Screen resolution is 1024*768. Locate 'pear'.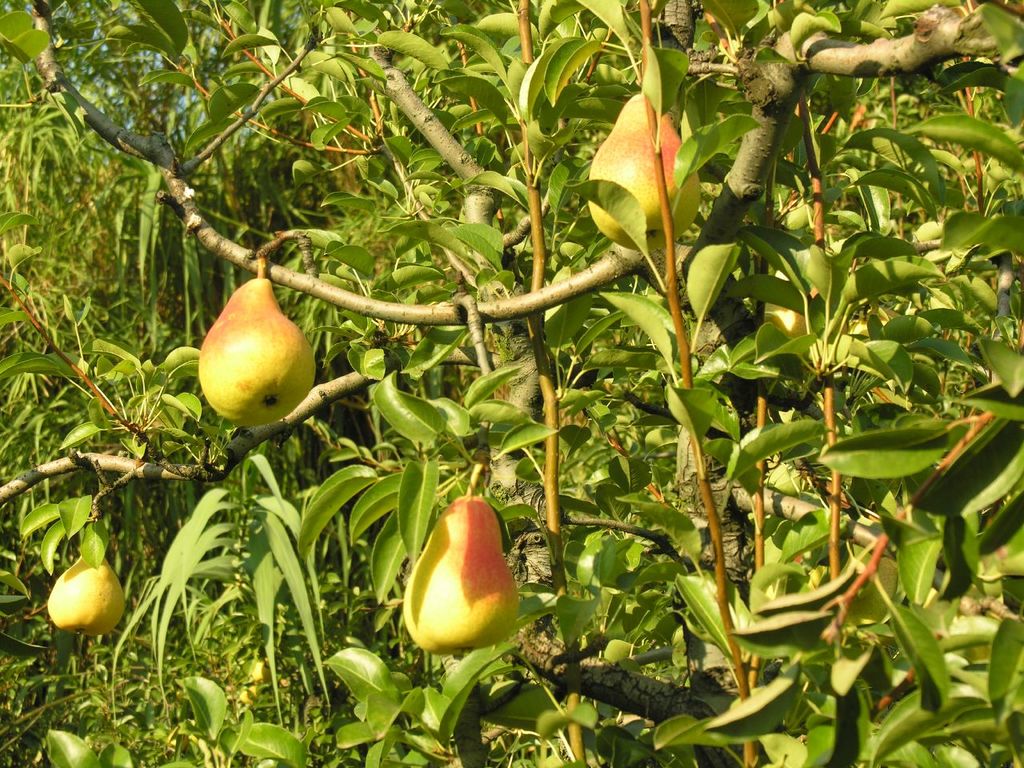
Rect(588, 94, 702, 258).
